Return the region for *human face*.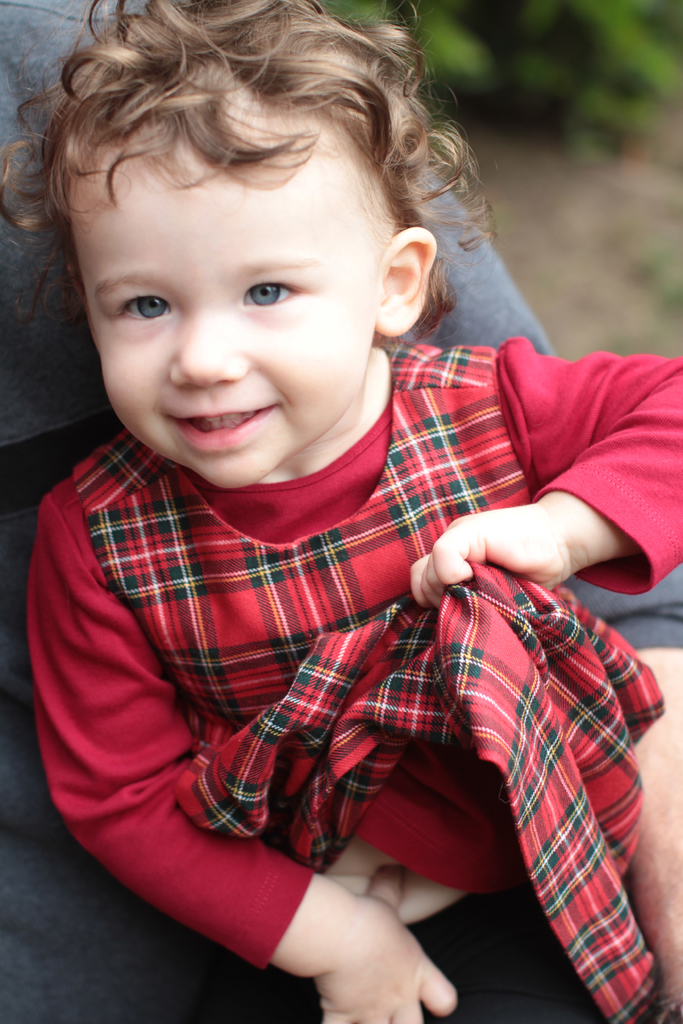
l=69, t=85, r=399, b=486.
